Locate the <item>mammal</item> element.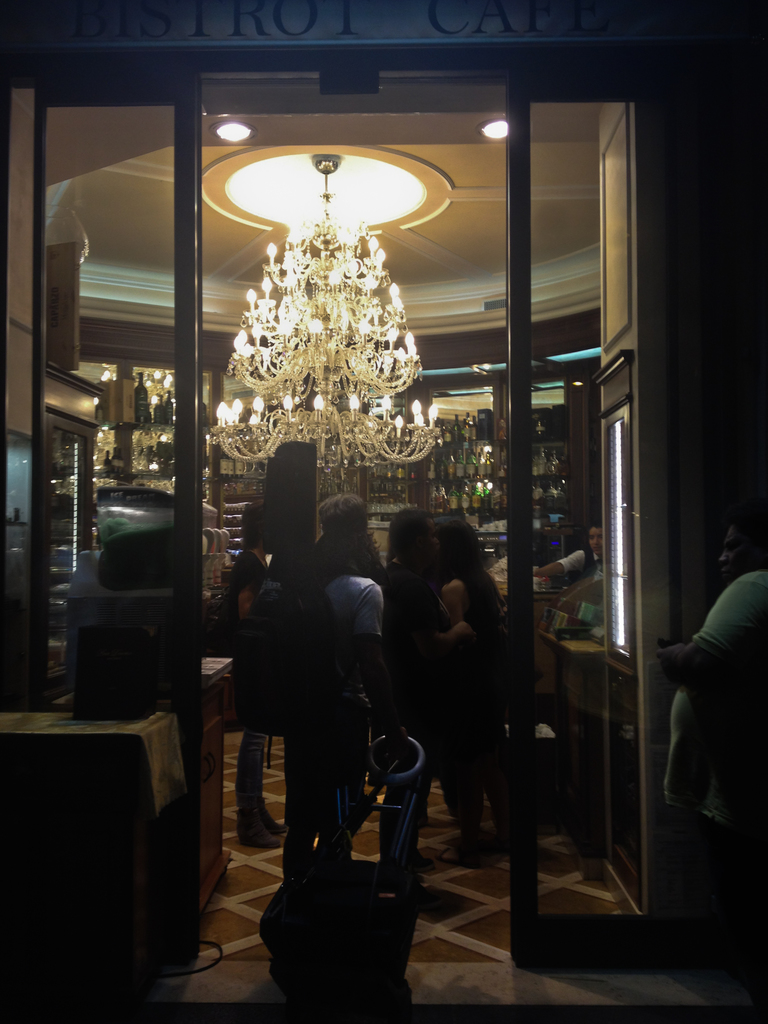
Element bbox: region(543, 515, 604, 581).
